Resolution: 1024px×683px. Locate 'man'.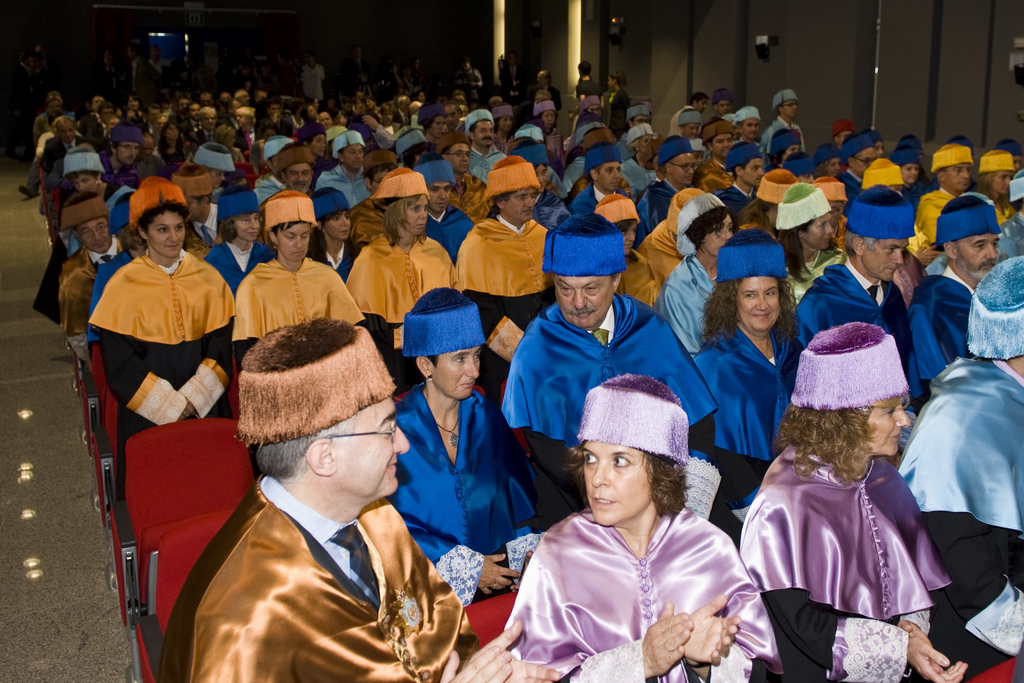
l=173, t=161, r=237, b=274.
